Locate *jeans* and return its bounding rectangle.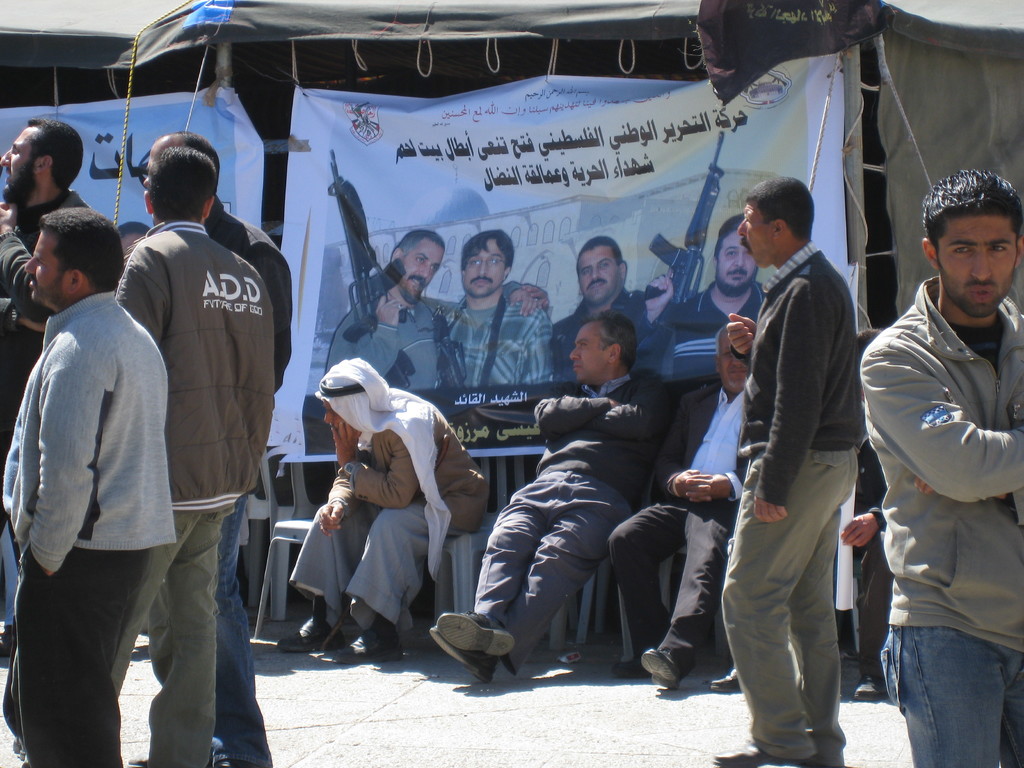
(881,620,1011,767).
